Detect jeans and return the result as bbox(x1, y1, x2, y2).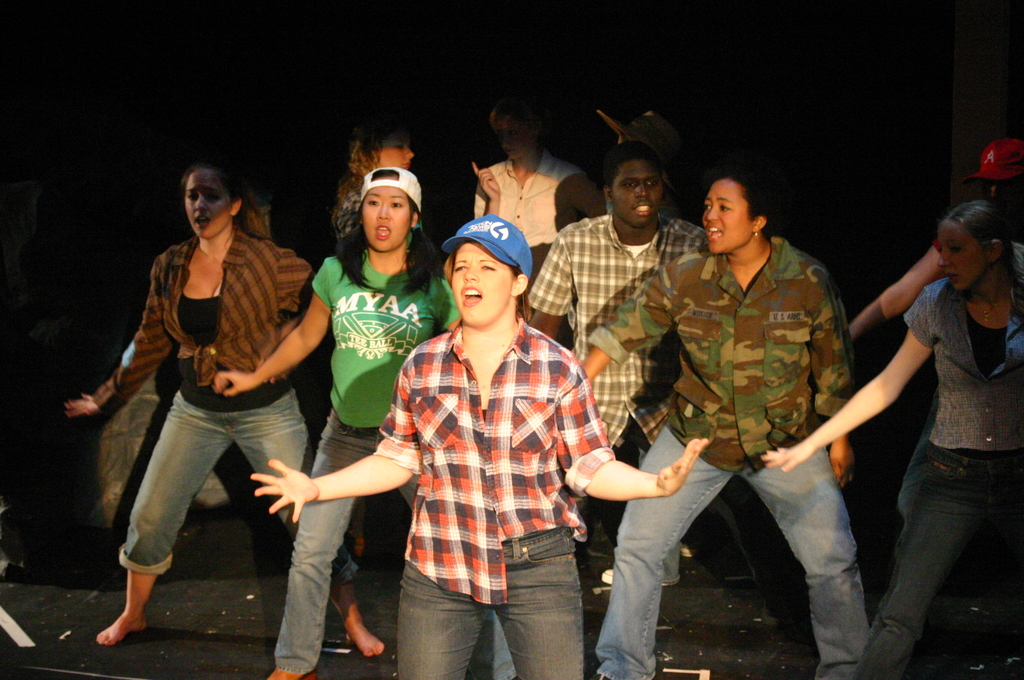
bbox(269, 414, 419, 665).
